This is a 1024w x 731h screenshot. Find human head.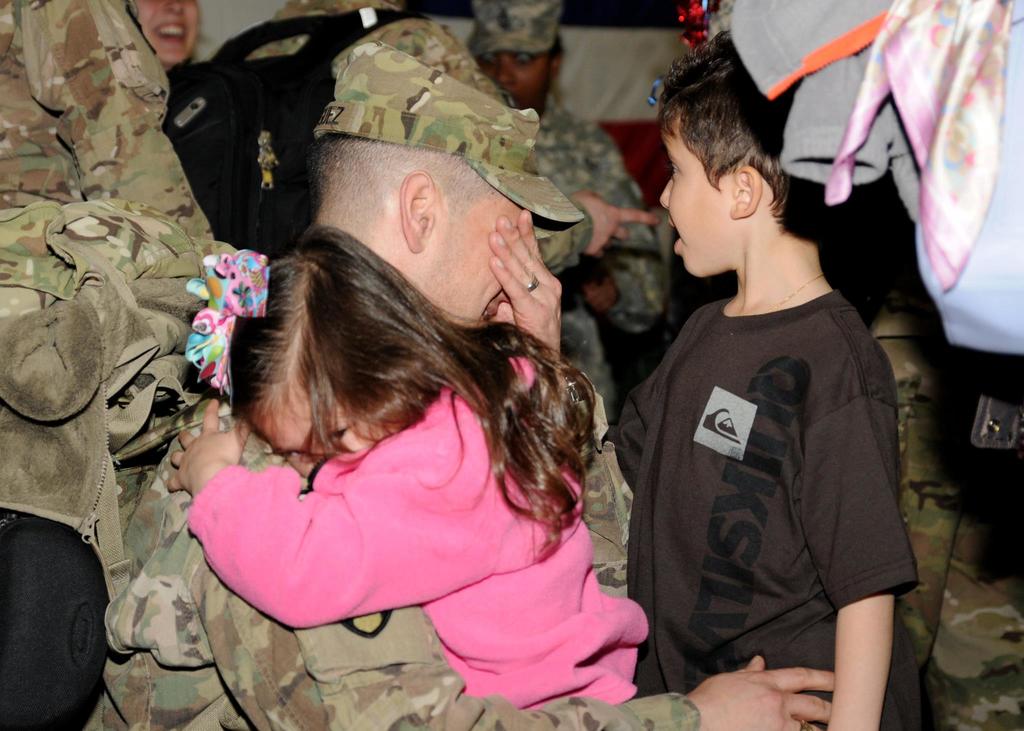
Bounding box: Rect(132, 0, 200, 71).
